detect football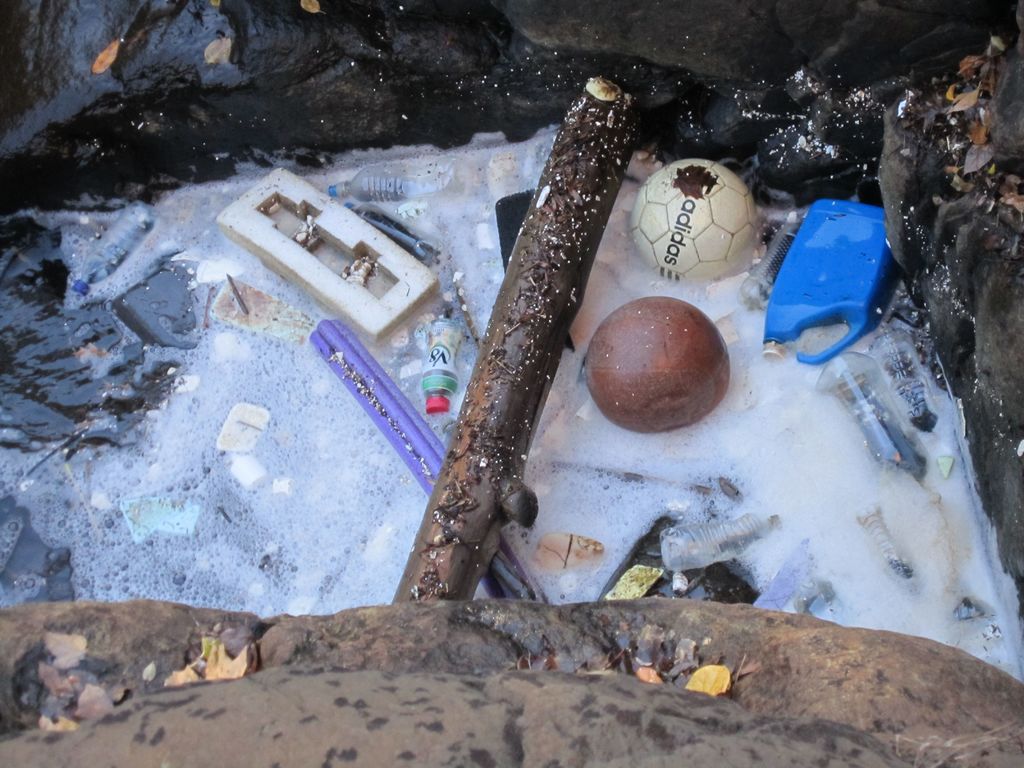
(x1=623, y1=155, x2=761, y2=281)
